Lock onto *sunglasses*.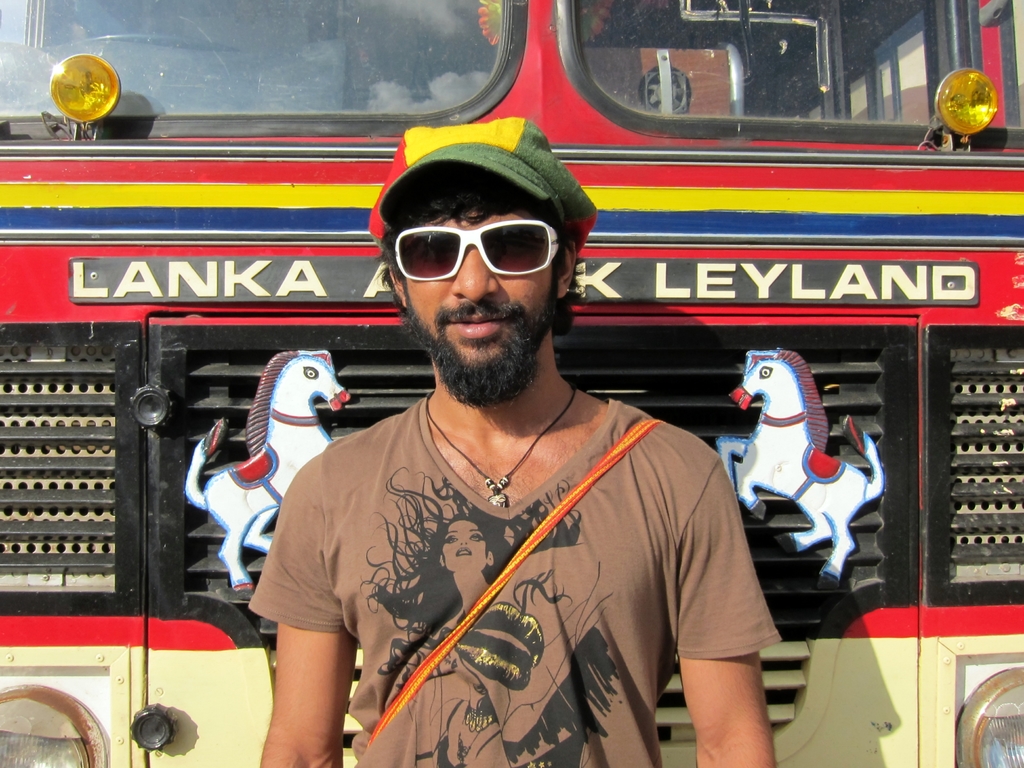
Locked: <bbox>393, 221, 559, 281</bbox>.
